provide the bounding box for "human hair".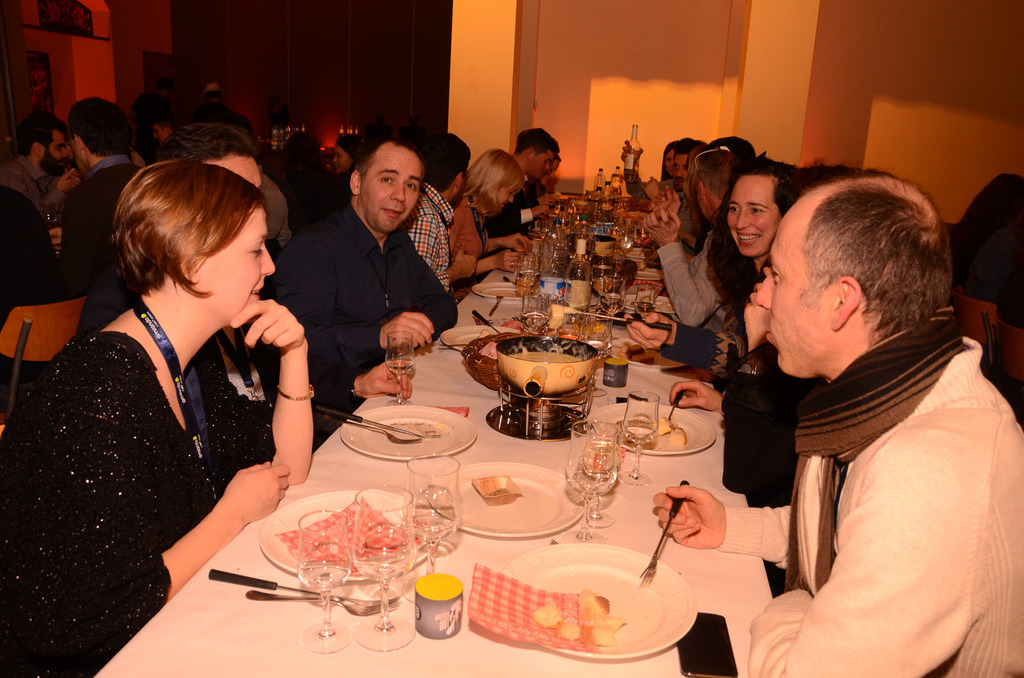
<bbox>710, 136, 757, 155</bbox>.
